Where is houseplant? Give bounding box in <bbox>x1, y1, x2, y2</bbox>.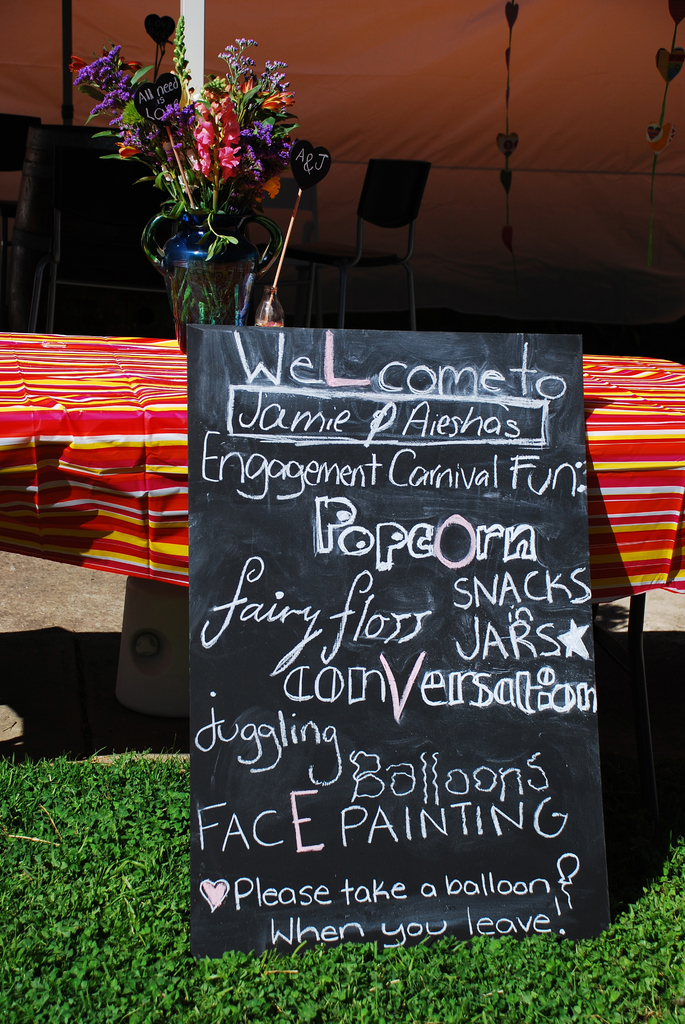
<bbox>60, 8, 335, 348</bbox>.
